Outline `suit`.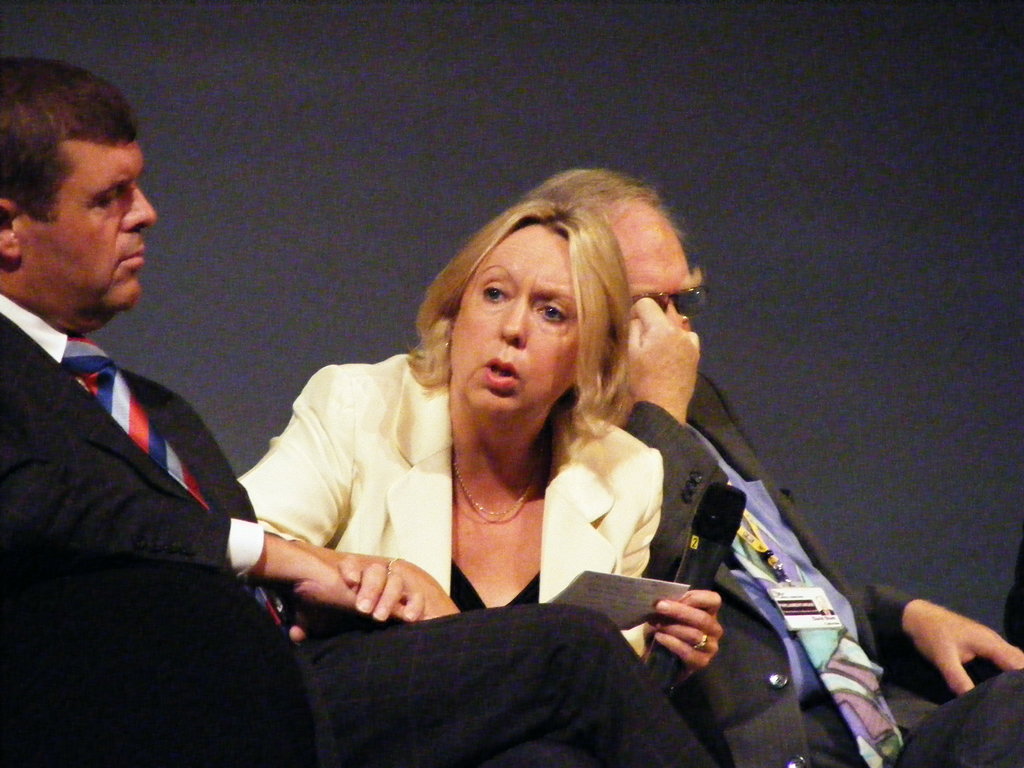
Outline: BBox(236, 348, 664, 657).
